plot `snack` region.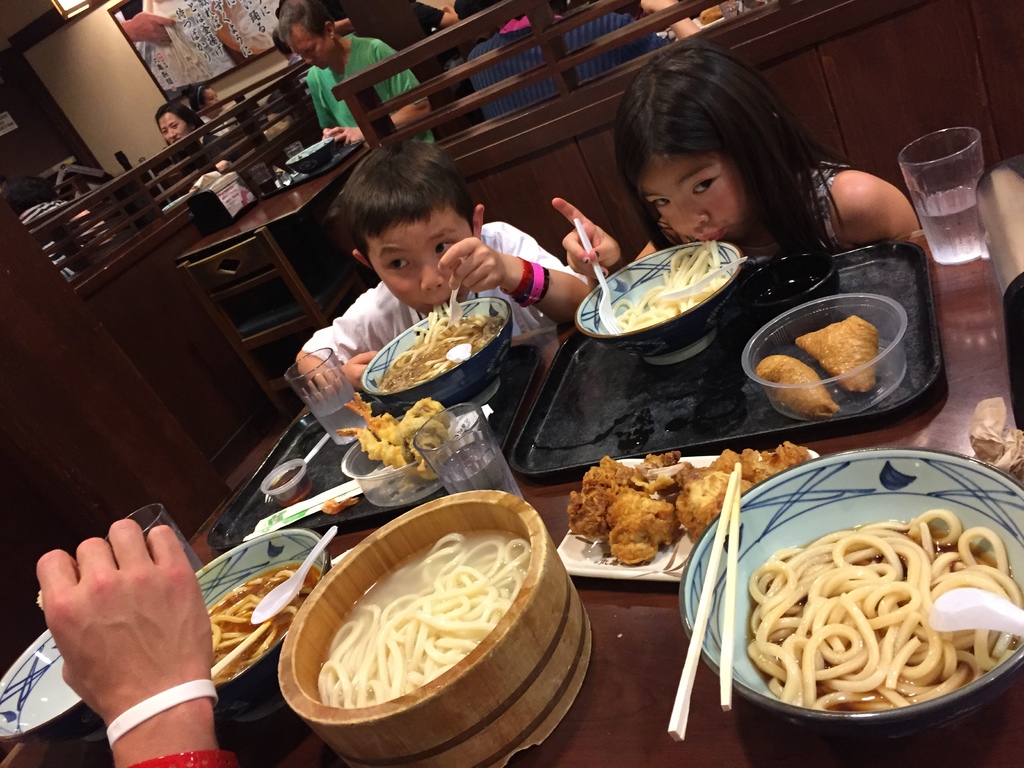
Plotted at 745/509/1023/712.
